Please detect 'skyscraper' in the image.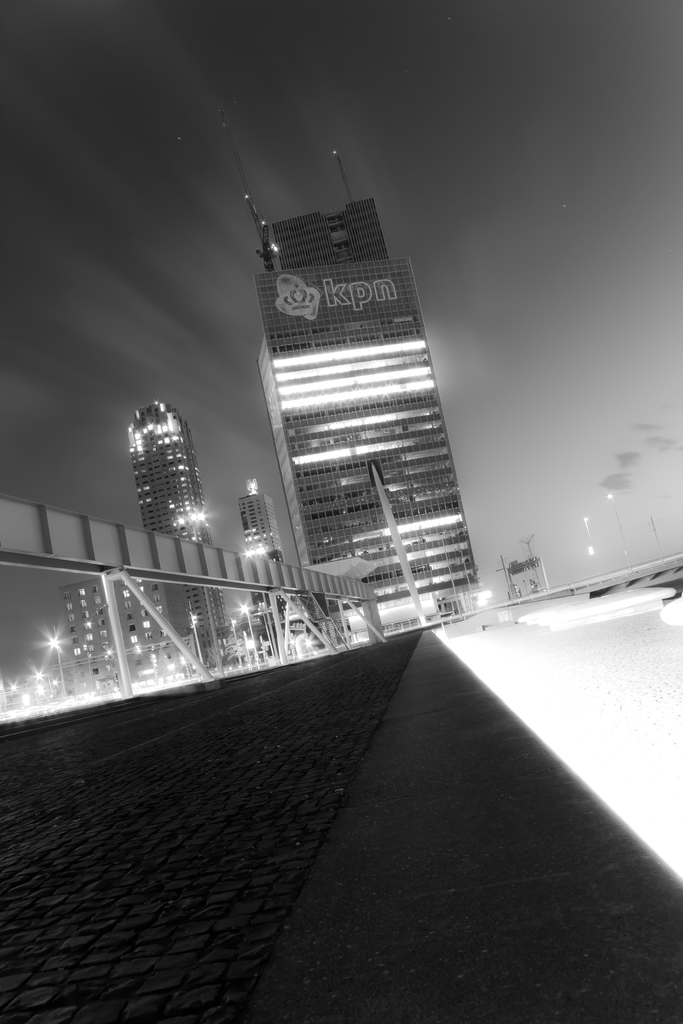
x1=229, y1=122, x2=500, y2=646.
